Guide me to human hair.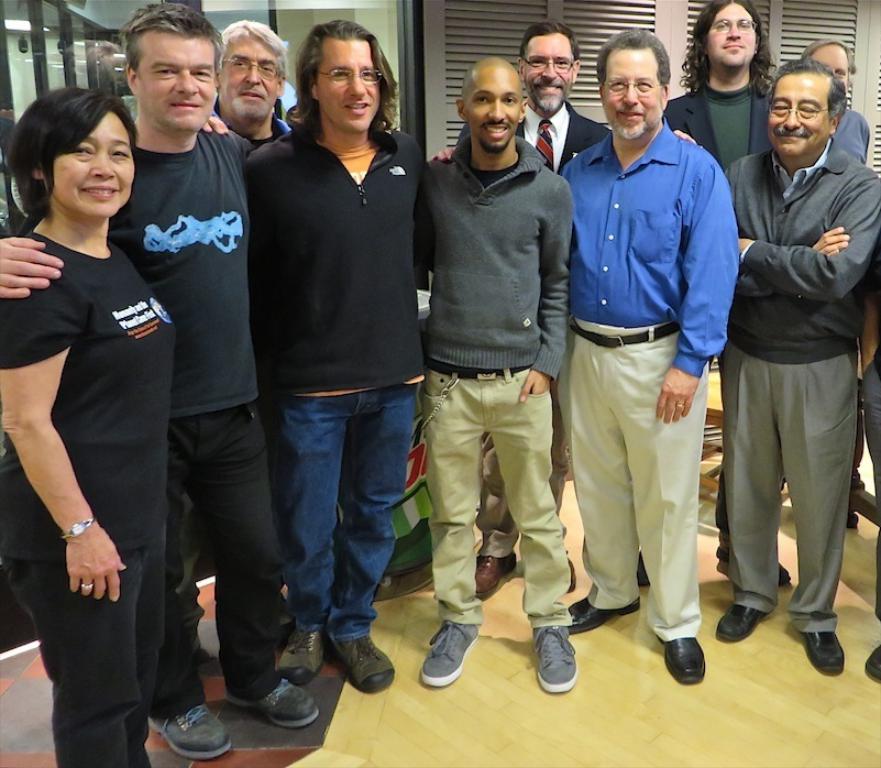
Guidance: detection(673, 0, 779, 98).
